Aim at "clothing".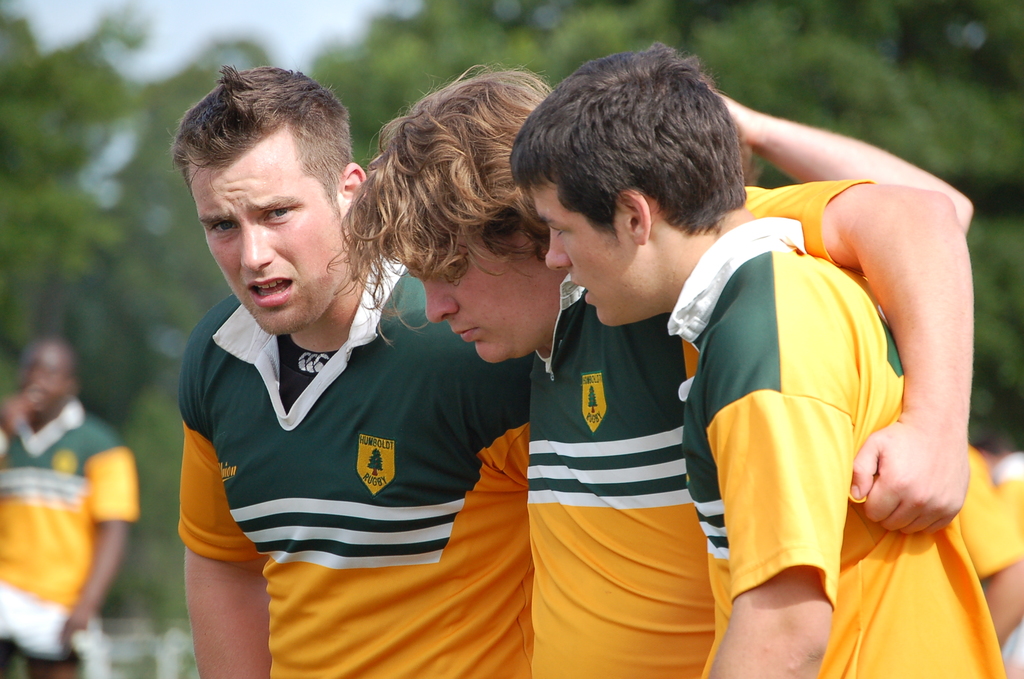
Aimed at box=[663, 218, 1006, 678].
